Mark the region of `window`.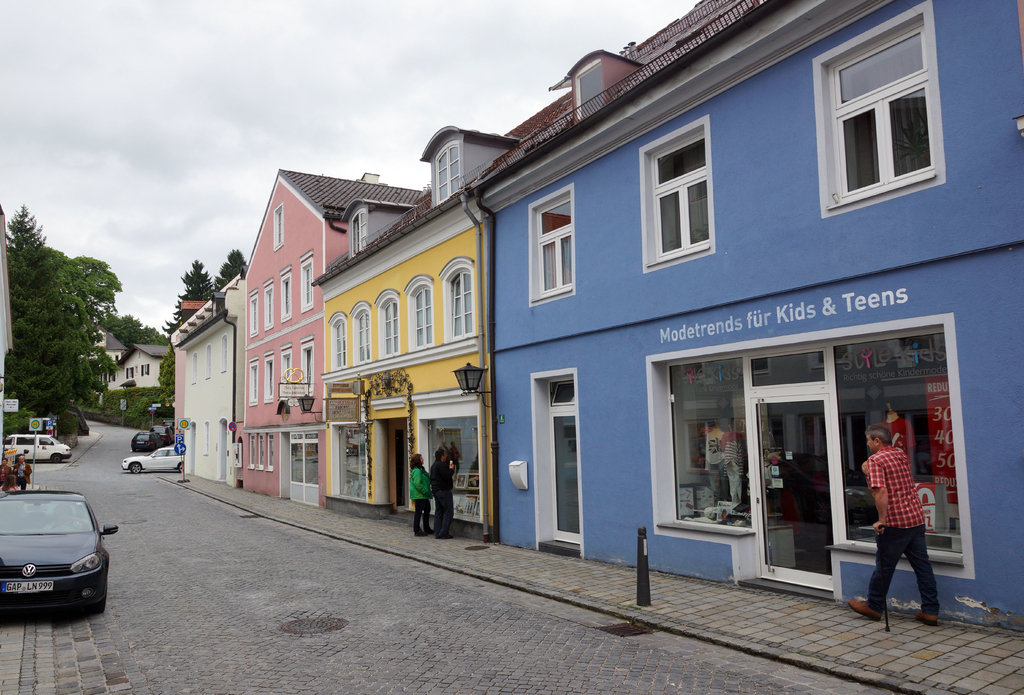
Region: {"left": 326, "top": 311, "right": 346, "bottom": 371}.
